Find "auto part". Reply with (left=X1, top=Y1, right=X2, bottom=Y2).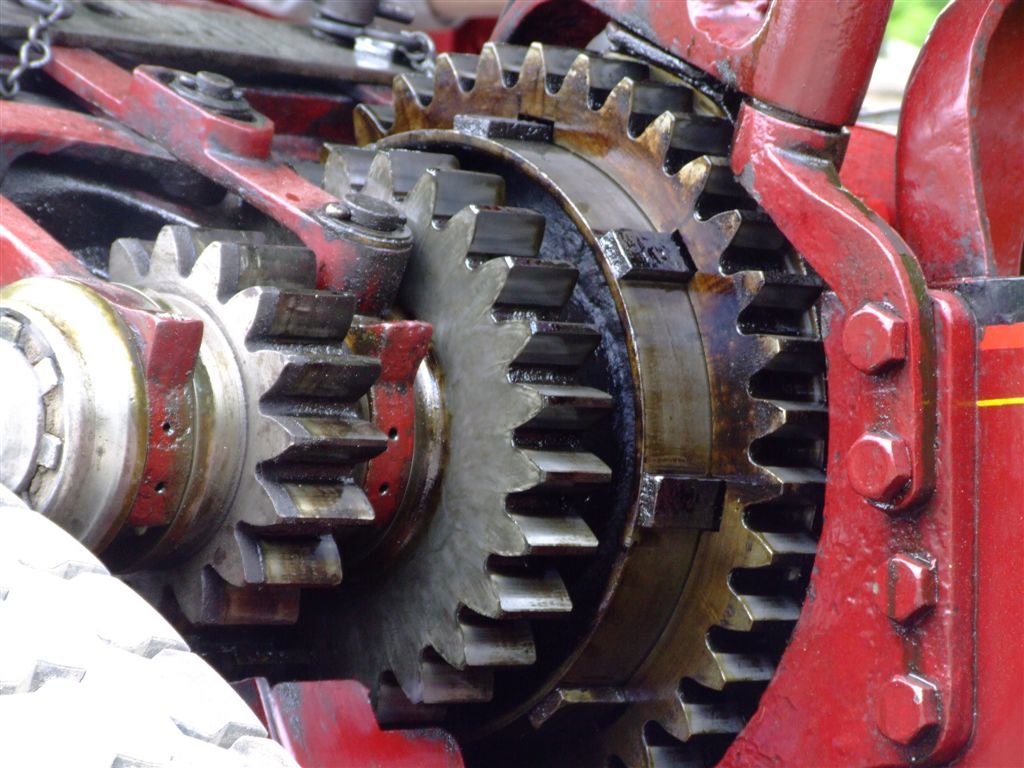
(left=0, top=0, right=1023, bottom=767).
